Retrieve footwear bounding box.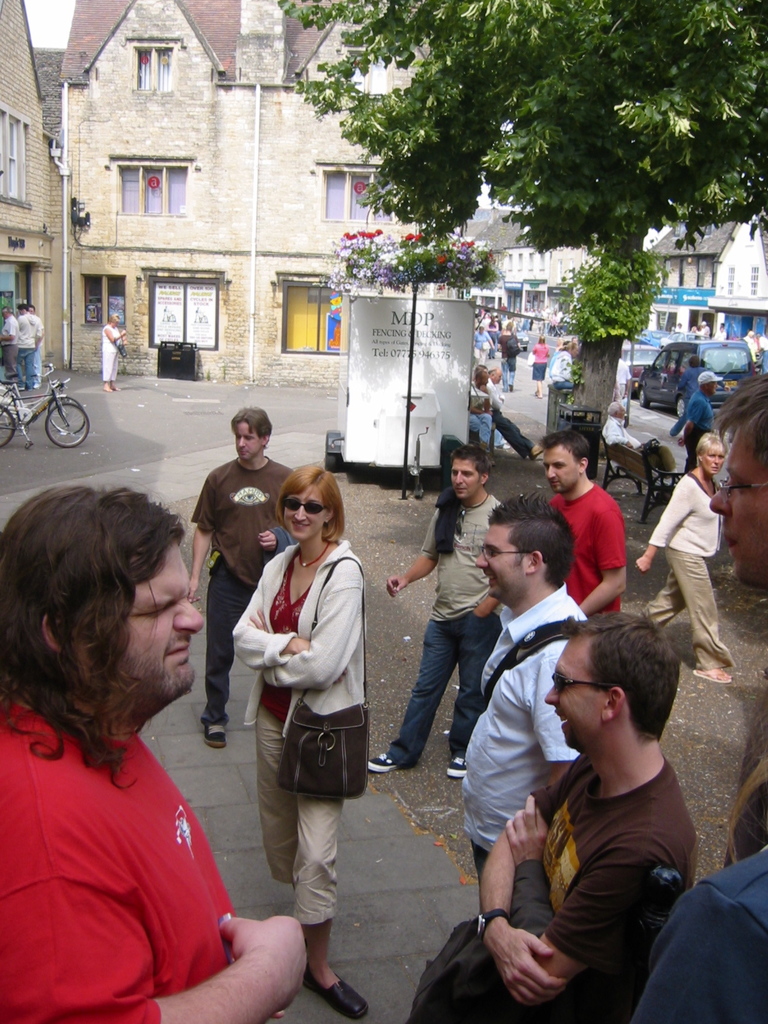
Bounding box: bbox=[203, 723, 226, 748].
